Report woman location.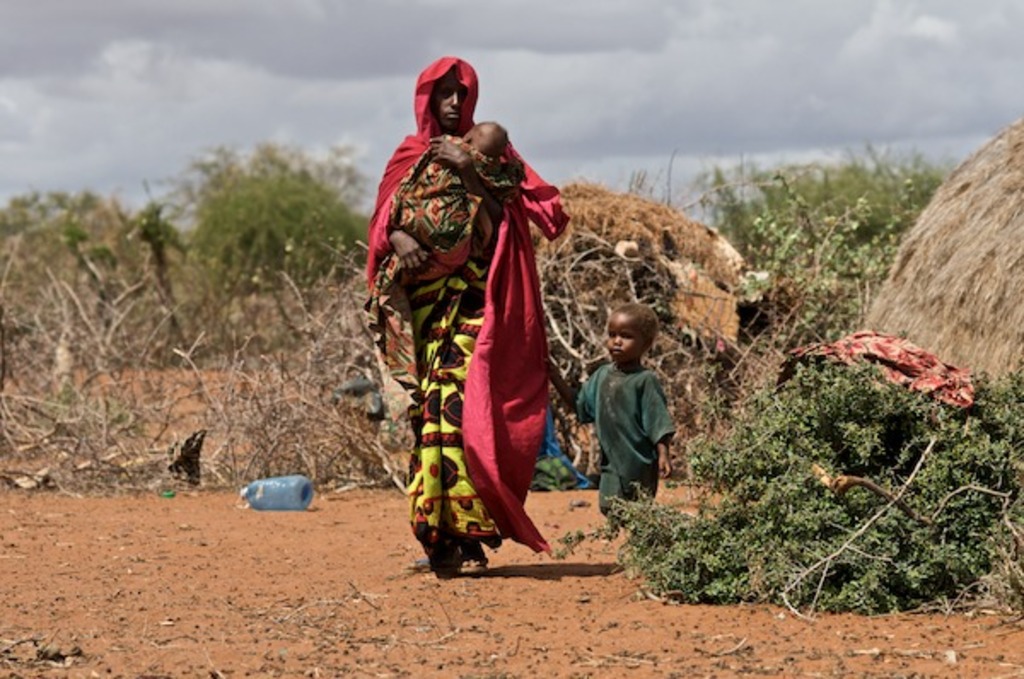
Report: <bbox>365, 56, 573, 575</bbox>.
